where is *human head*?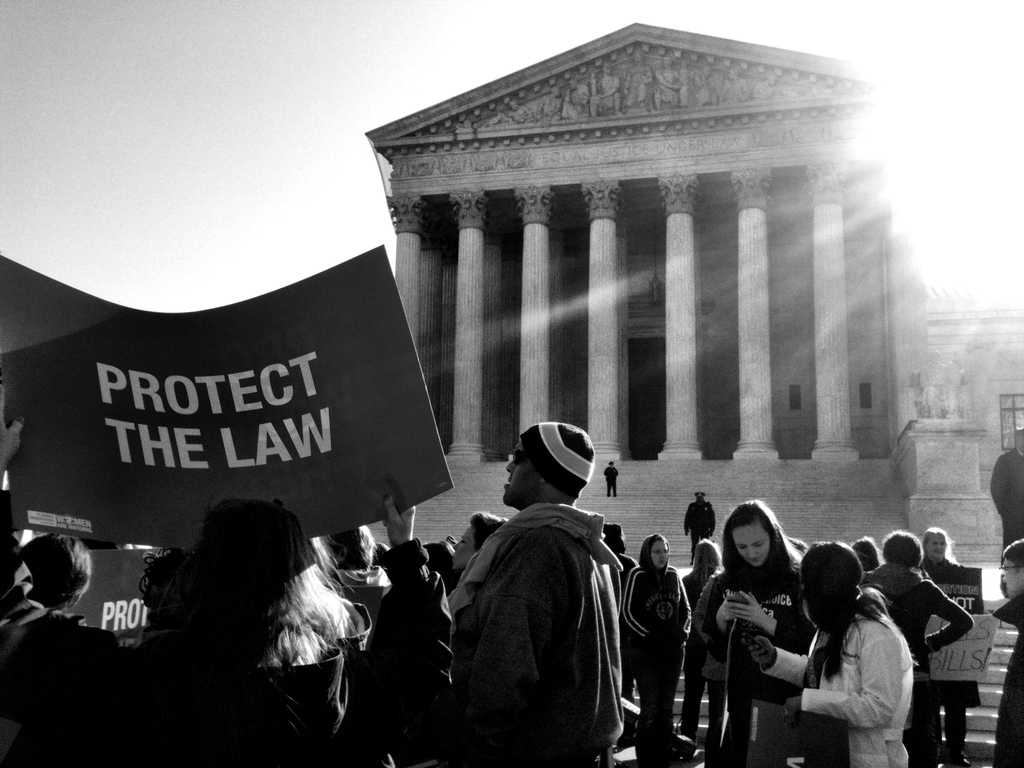
604/518/621/558.
